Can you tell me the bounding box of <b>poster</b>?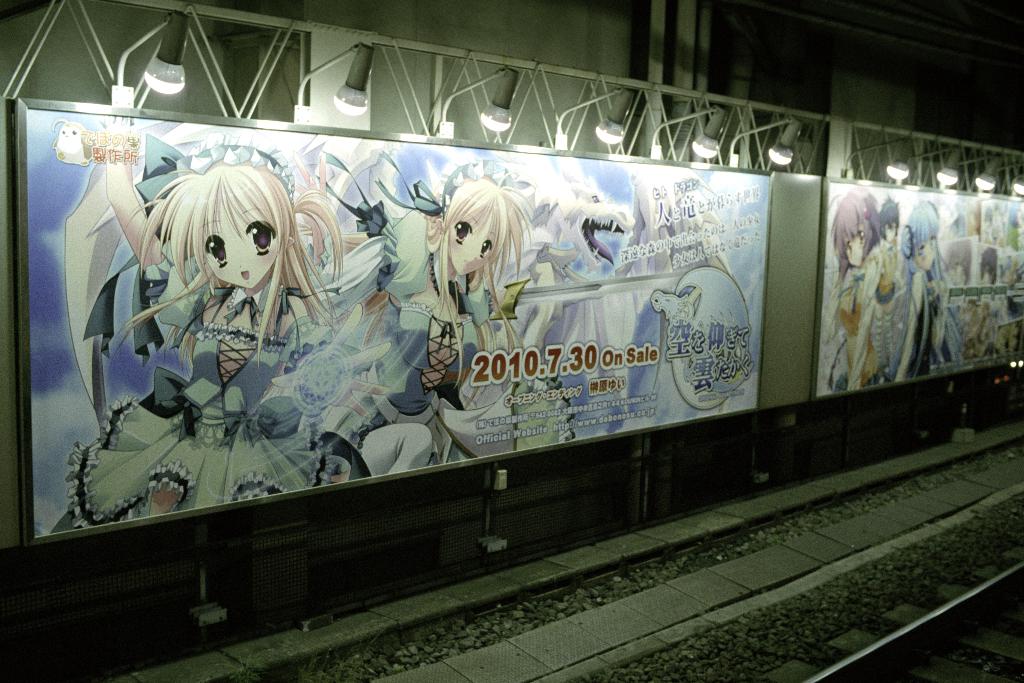
bbox=[26, 106, 769, 533].
